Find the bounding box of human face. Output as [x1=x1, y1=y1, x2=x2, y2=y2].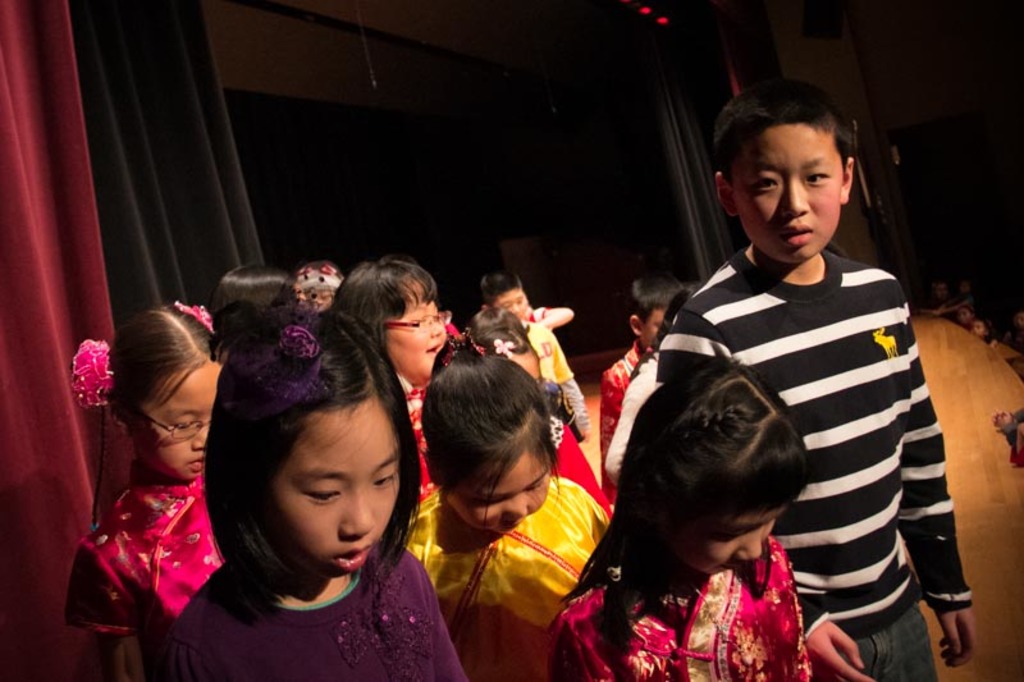
[x1=387, y1=282, x2=447, y2=377].
